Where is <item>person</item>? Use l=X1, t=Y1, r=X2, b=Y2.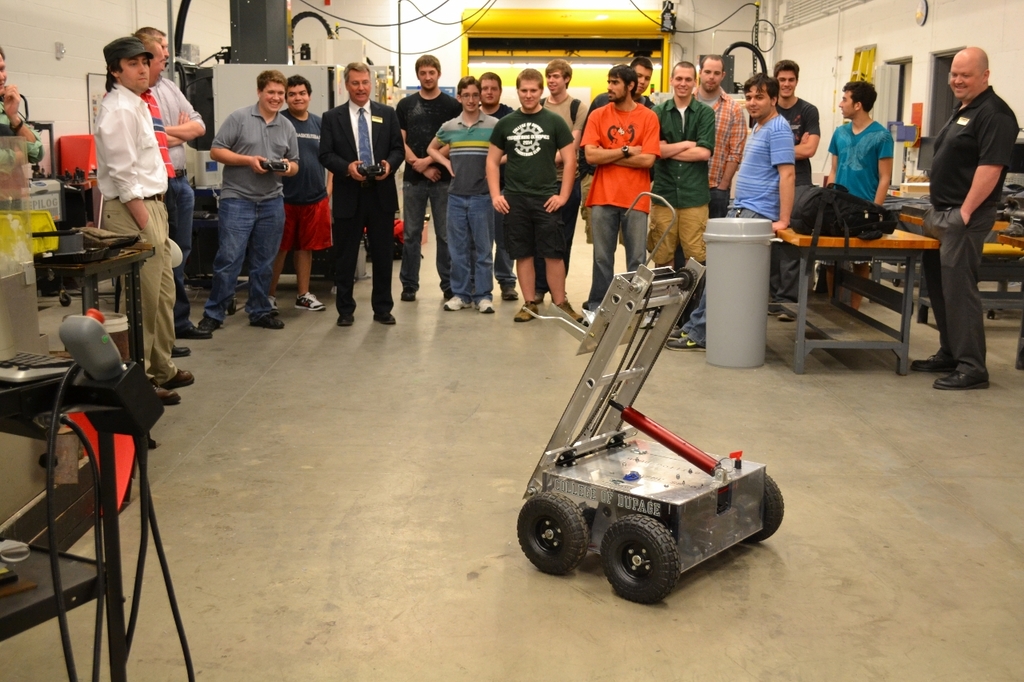
l=580, t=66, r=658, b=328.
